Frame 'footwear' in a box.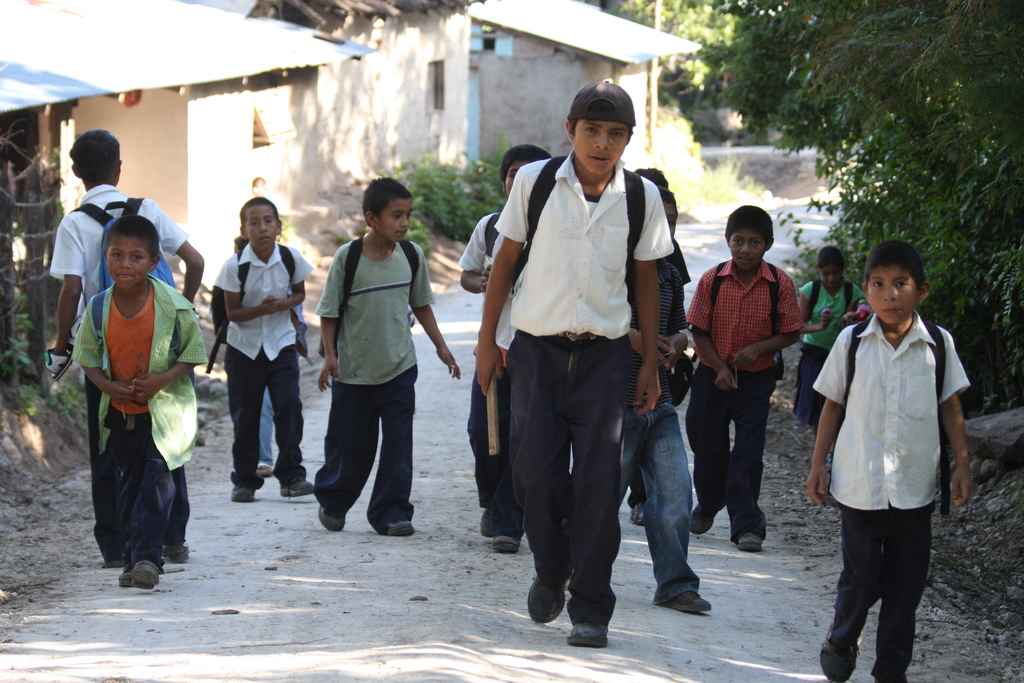
(left=229, top=481, right=260, bottom=503).
